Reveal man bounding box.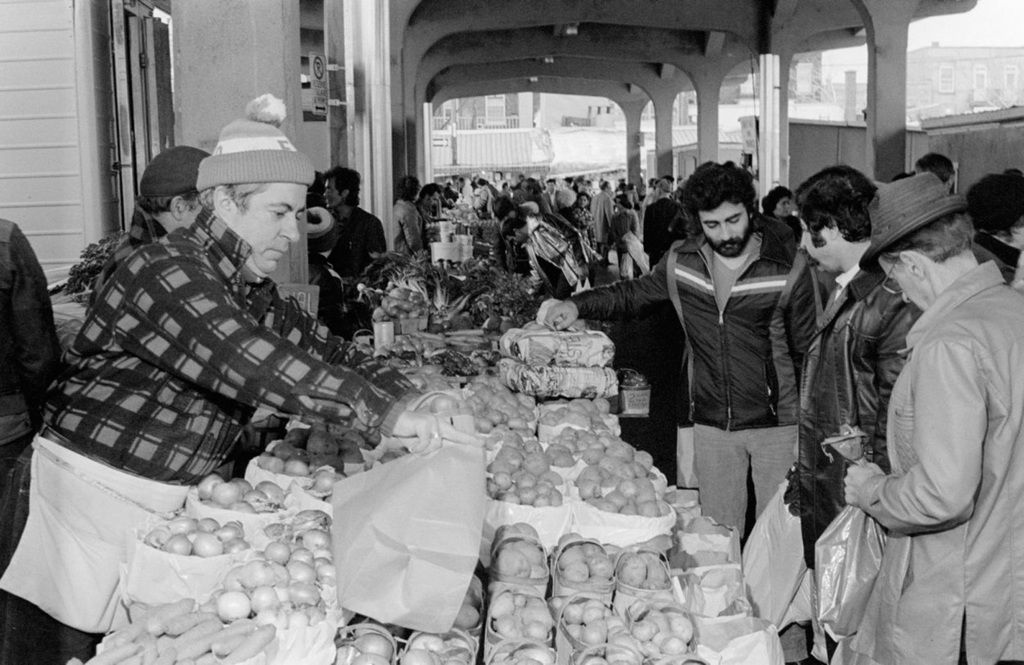
Revealed: <bbox>323, 164, 388, 340</bbox>.
